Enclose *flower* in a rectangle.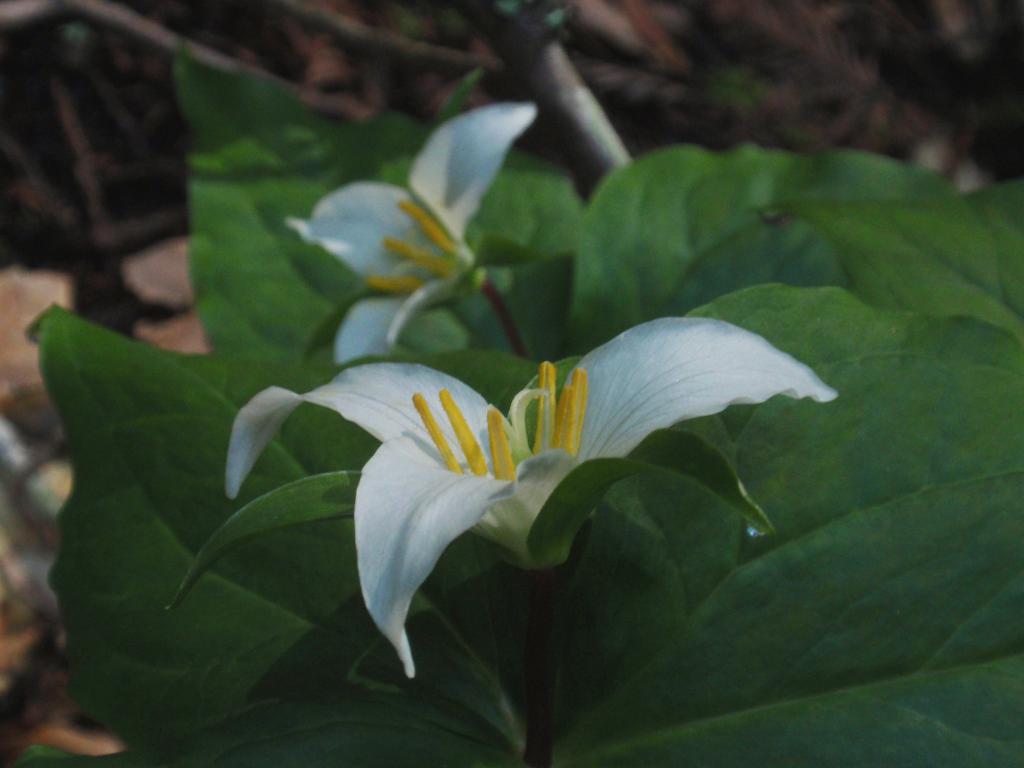
locate(271, 308, 821, 629).
